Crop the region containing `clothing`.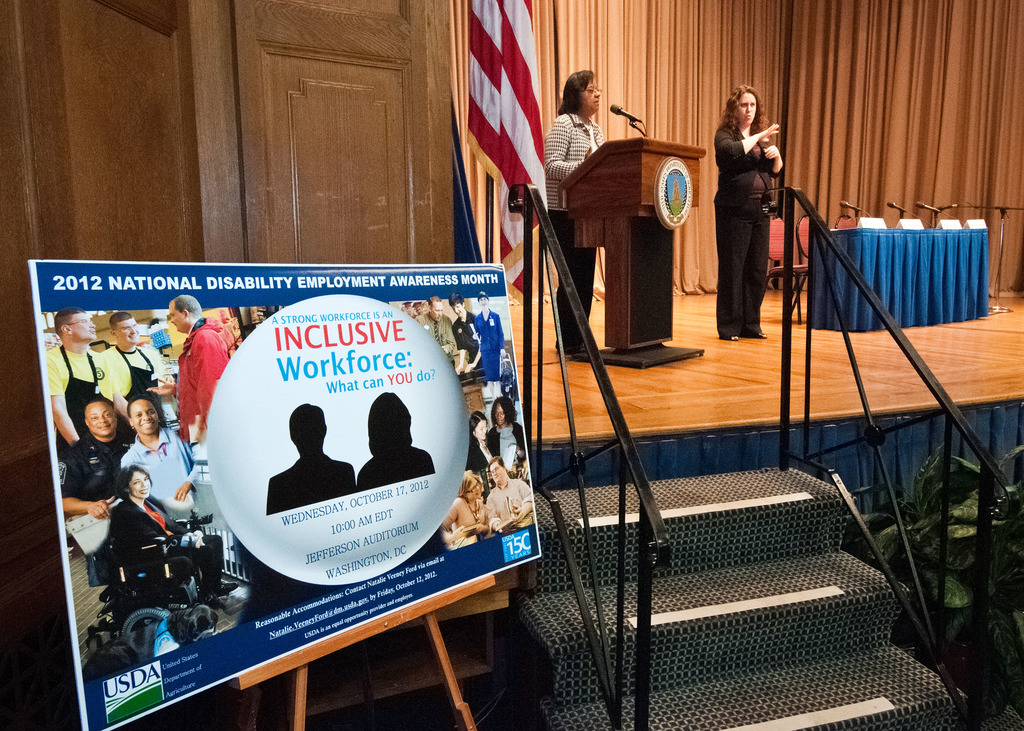
Crop region: locate(473, 302, 504, 381).
